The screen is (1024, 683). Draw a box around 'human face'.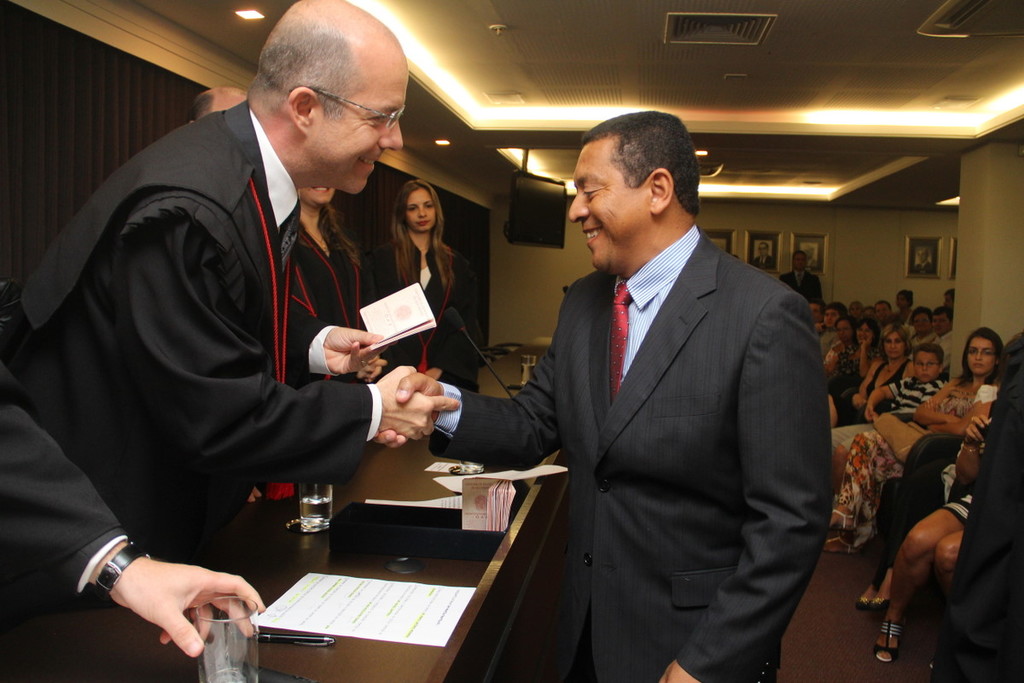
bbox=(856, 306, 864, 321).
